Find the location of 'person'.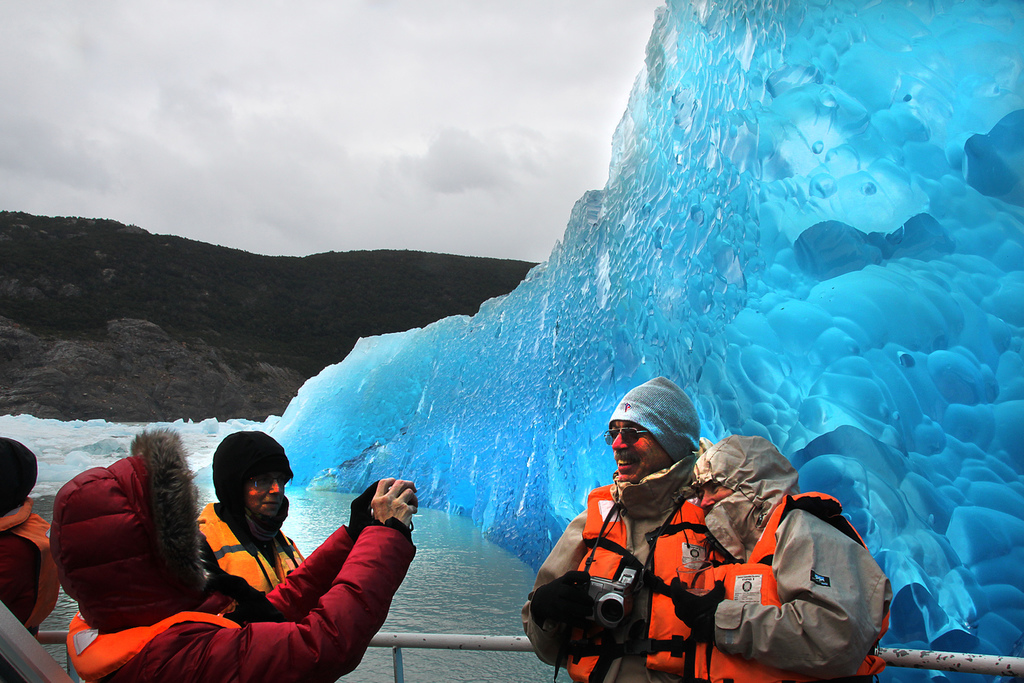
Location: [515, 369, 720, 682].
